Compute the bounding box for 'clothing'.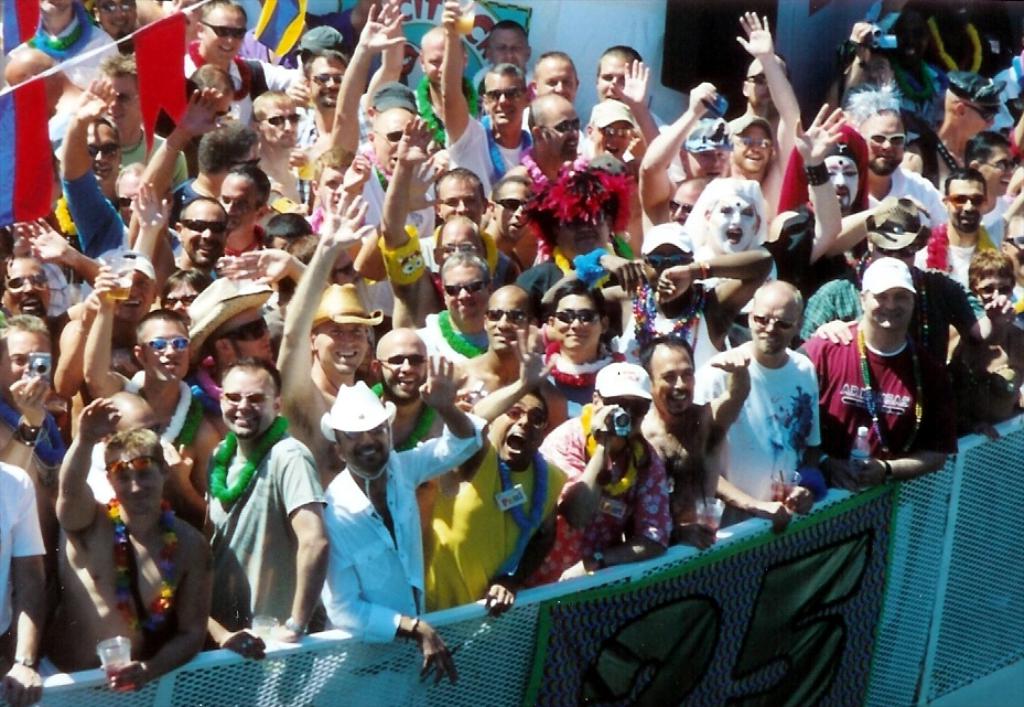
(921,239,995,315).
